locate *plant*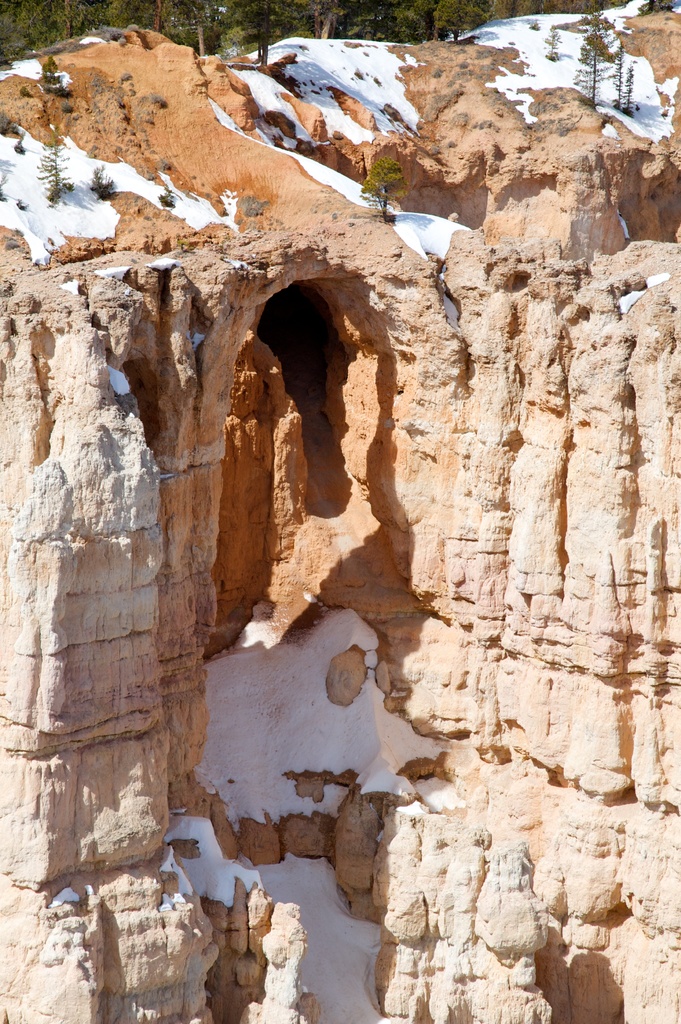
bbox=(572, 15, 629, 113)
